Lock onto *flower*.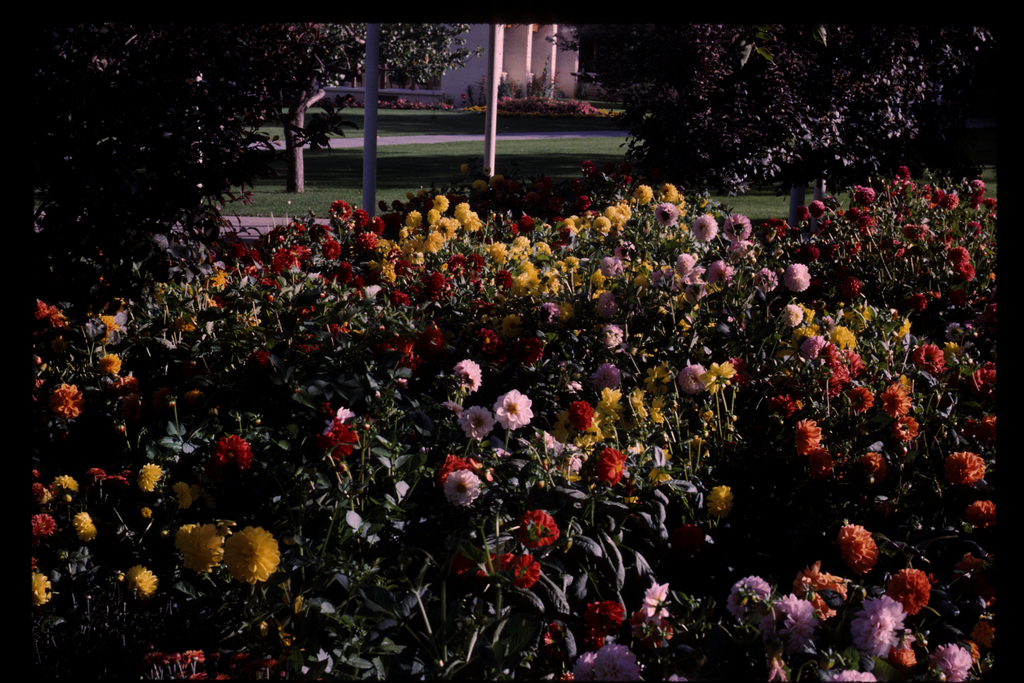
Locked: 861, 595, 905, 648.
